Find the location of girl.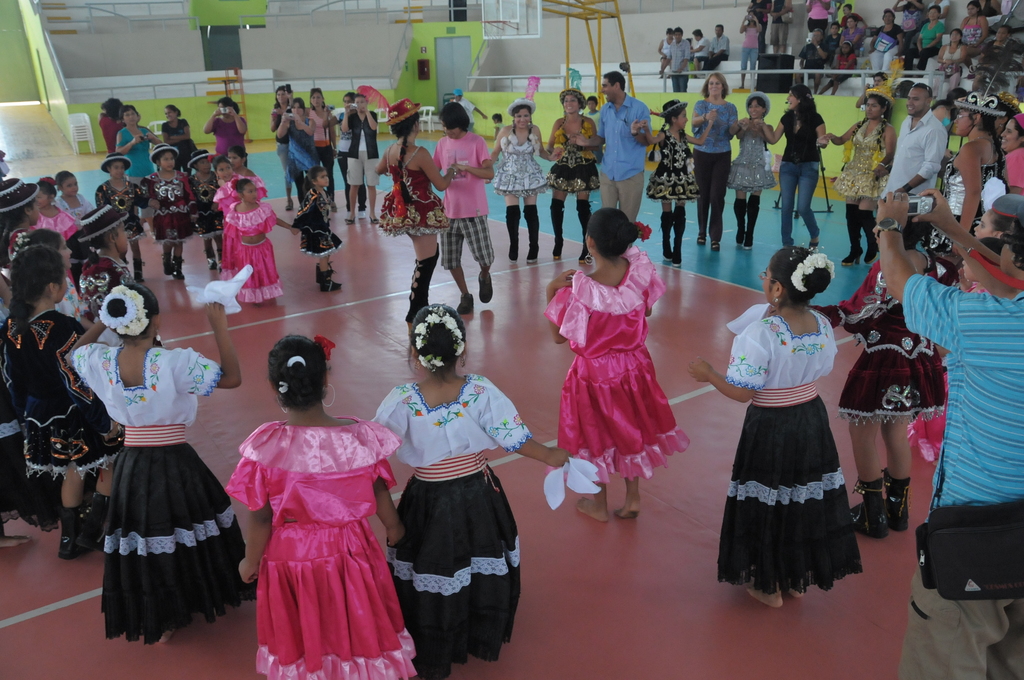
Location: (644, 98, 720, 261).
